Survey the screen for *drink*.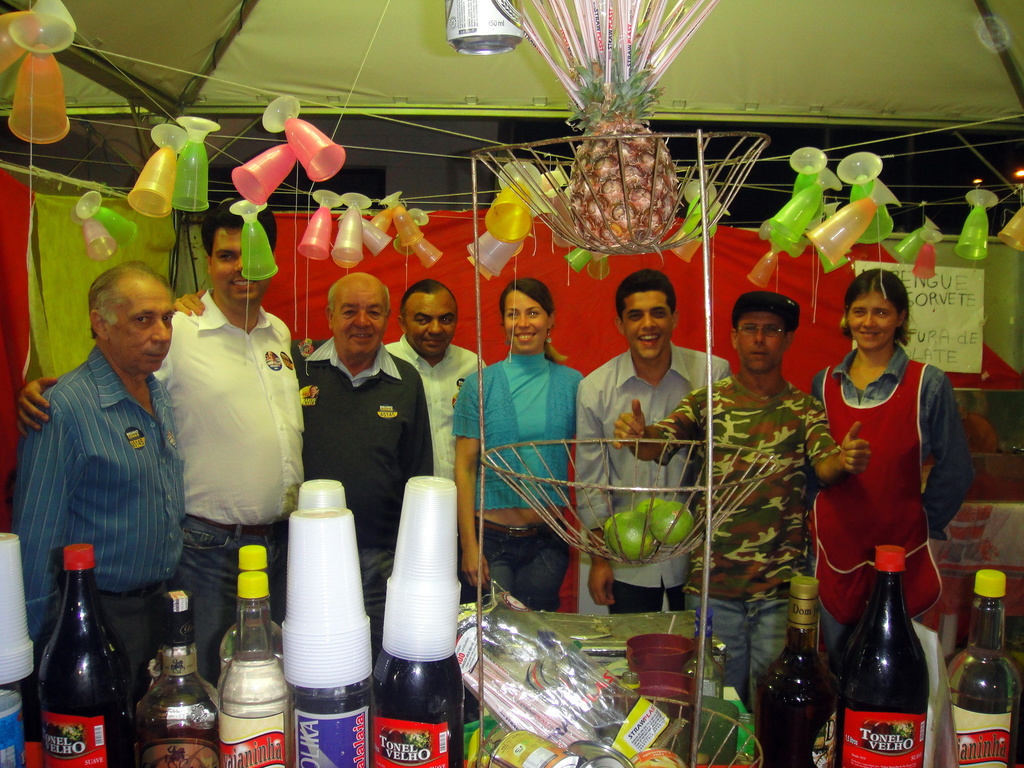
Survey found: select_region(945, 573, 1022, 767).
